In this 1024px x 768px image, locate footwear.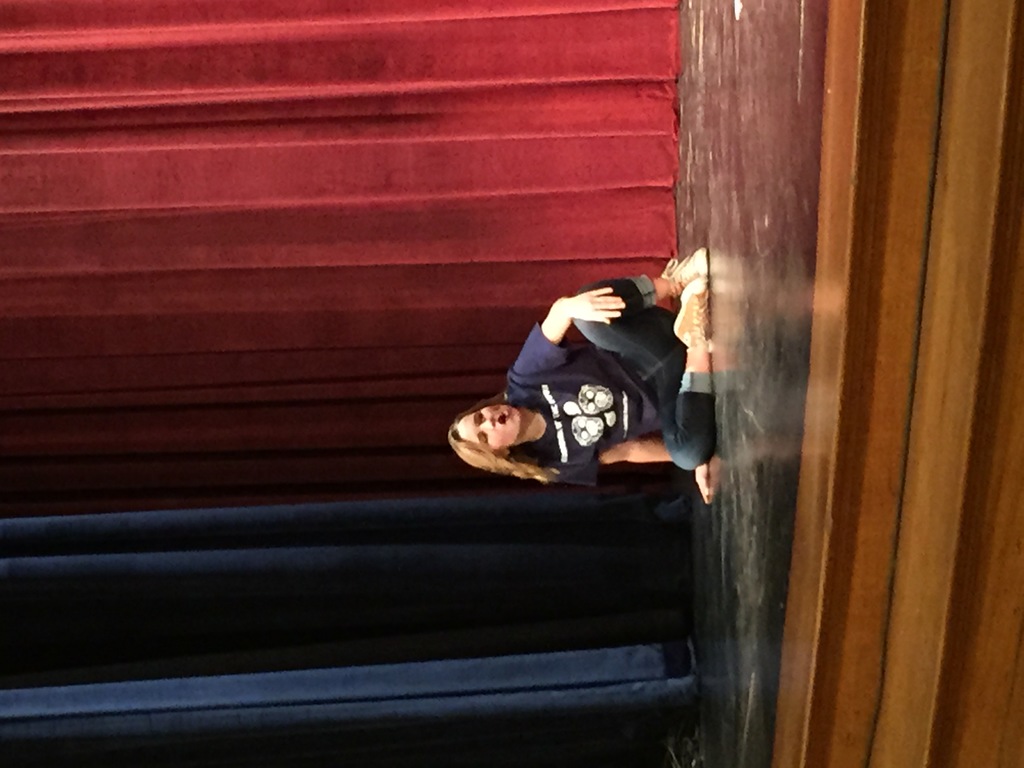
Bounding box: <bbox>675, 281, 708, 342</bbox>.
